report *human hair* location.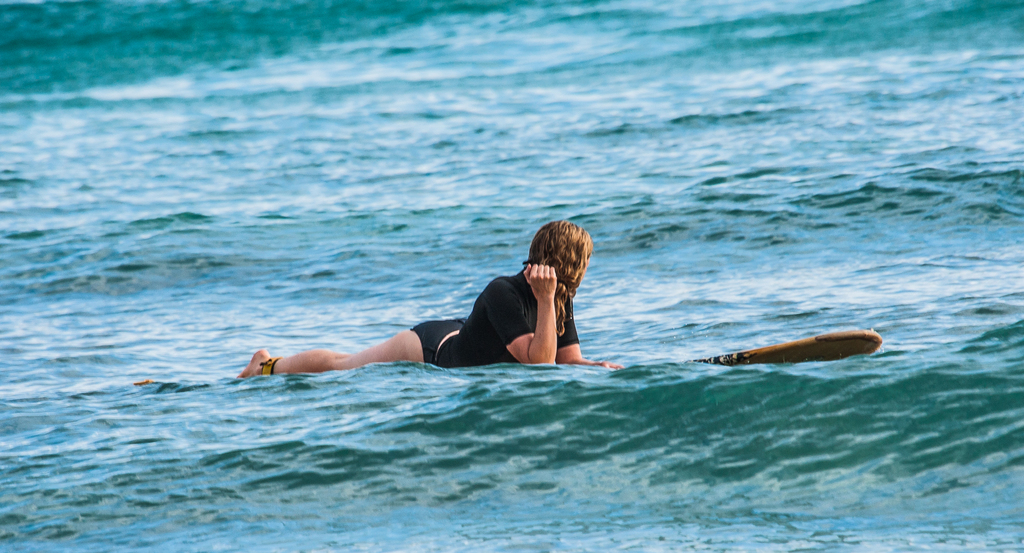
Report: 529, 221, 594, 309.
